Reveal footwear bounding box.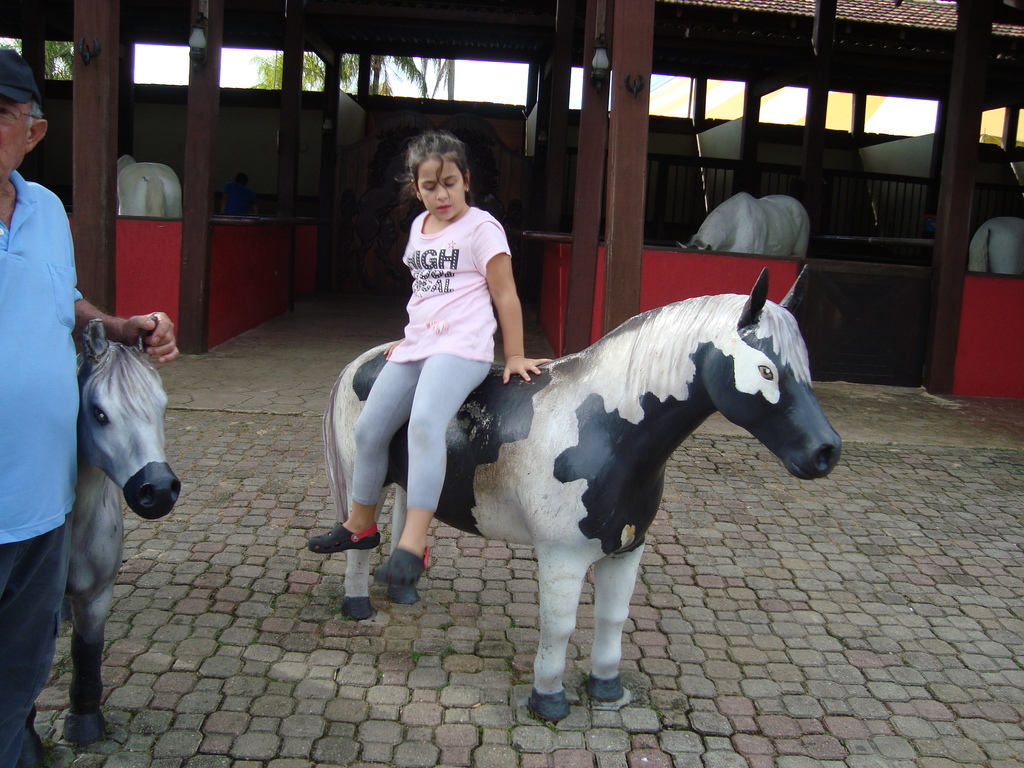
Revealed: <box>371,541,432,587</box>.
